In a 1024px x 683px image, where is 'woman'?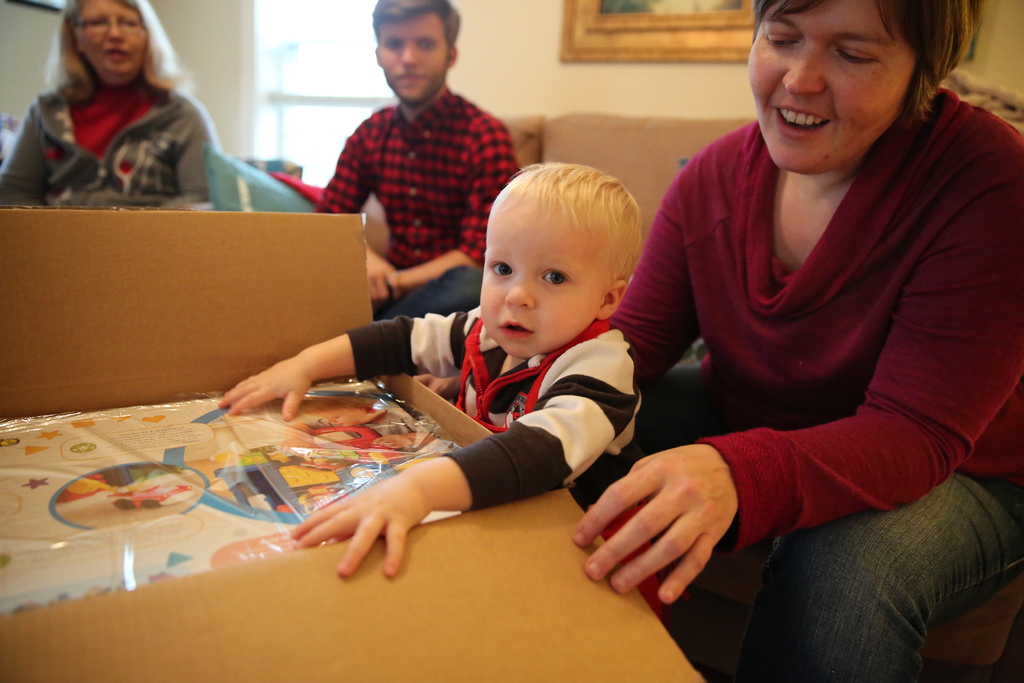
(589,1,1023,682).
